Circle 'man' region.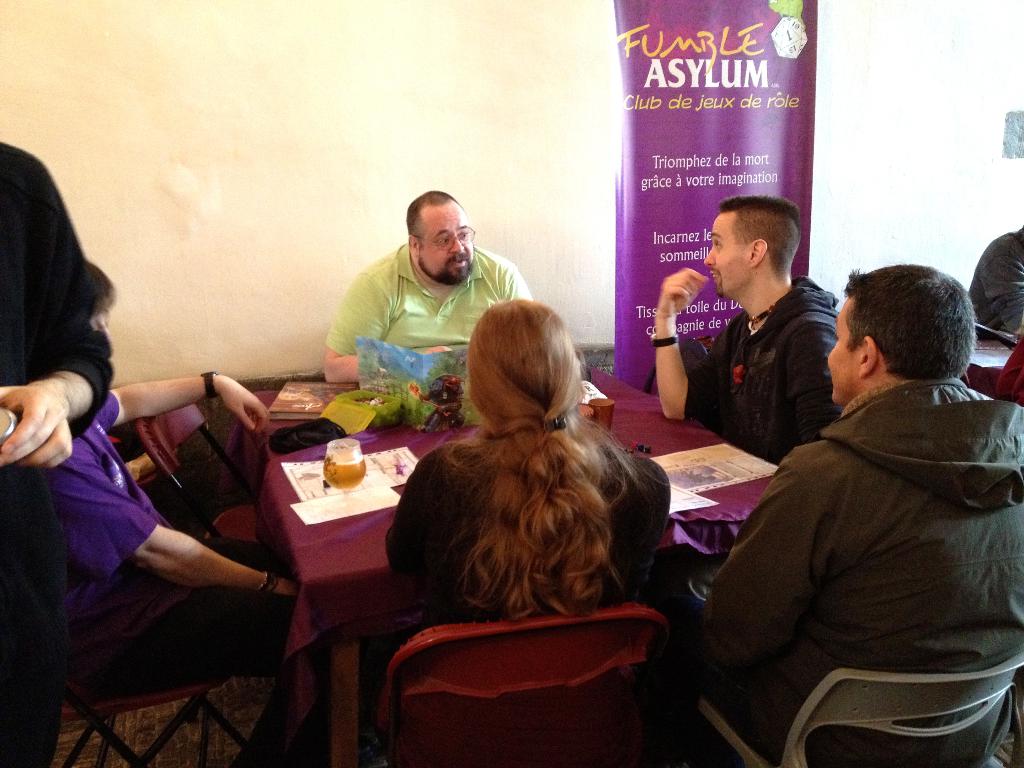
Region: 0,144,113,767.
